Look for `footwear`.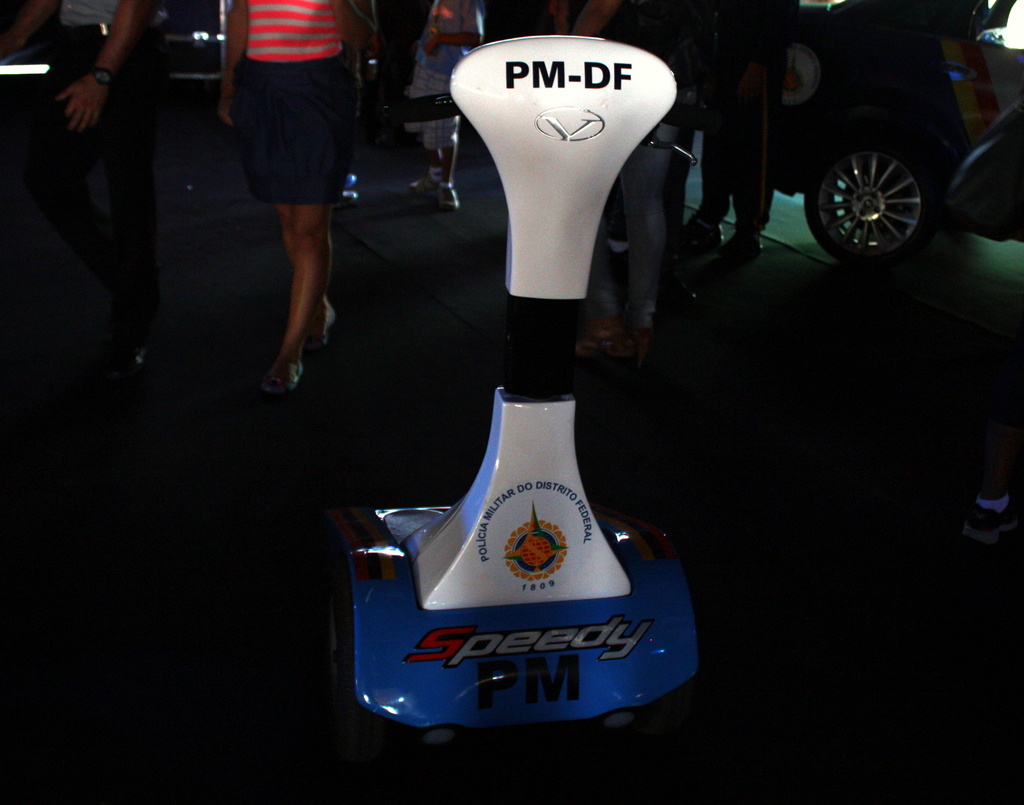
Found: bbox=(306, 293, 339, 348).
